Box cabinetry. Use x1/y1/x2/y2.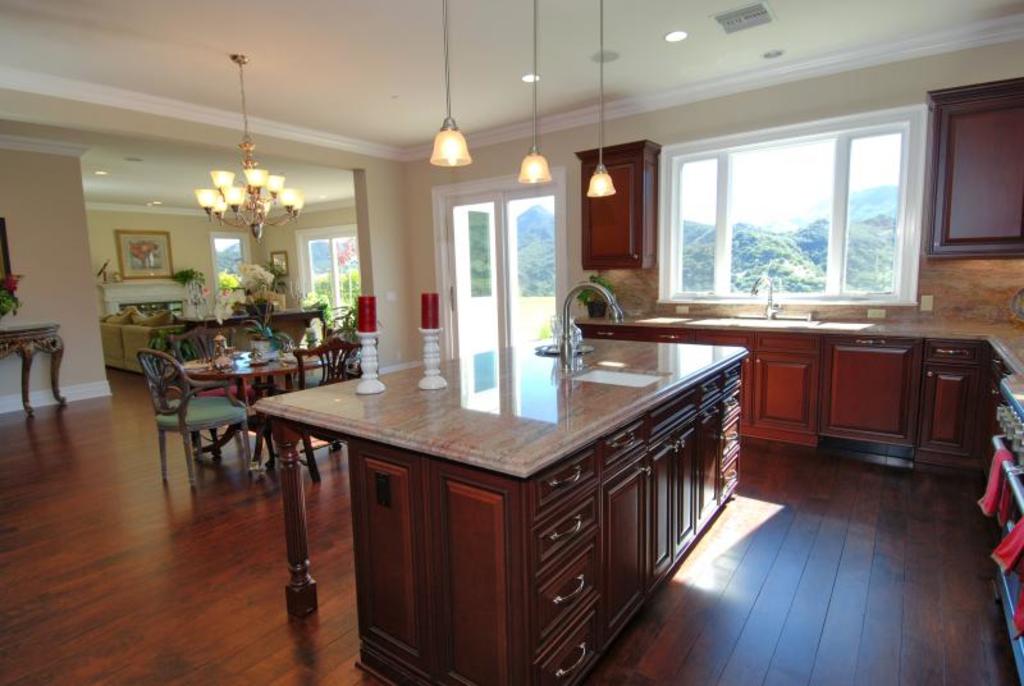
645/392/677/596.
